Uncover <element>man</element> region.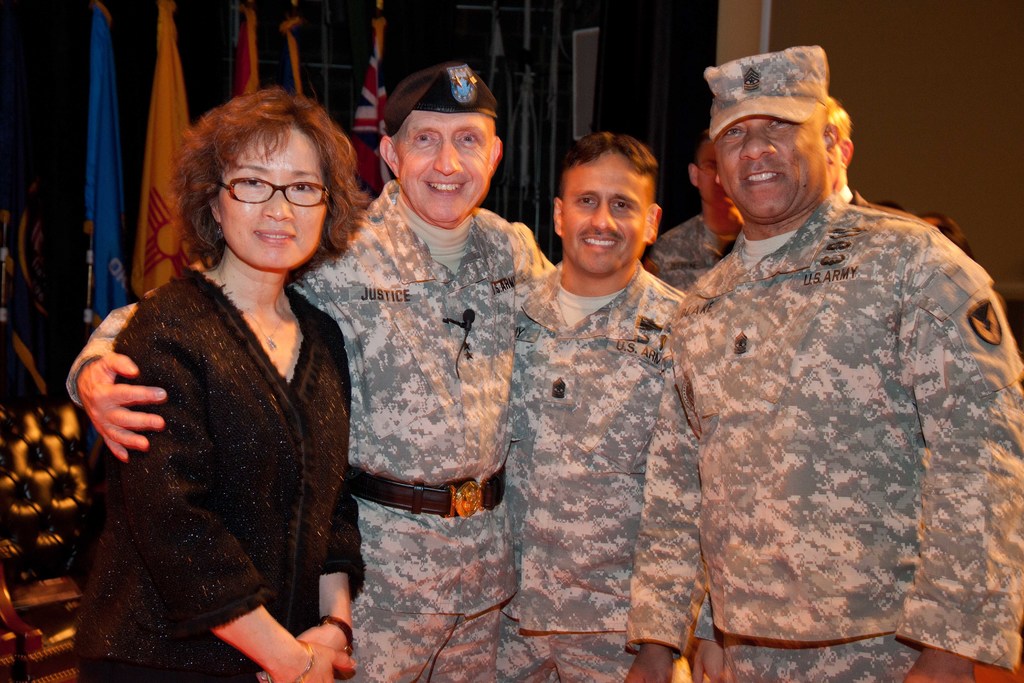
Uncovered: [x1=652, y1=132, x2=748, y2=293].
